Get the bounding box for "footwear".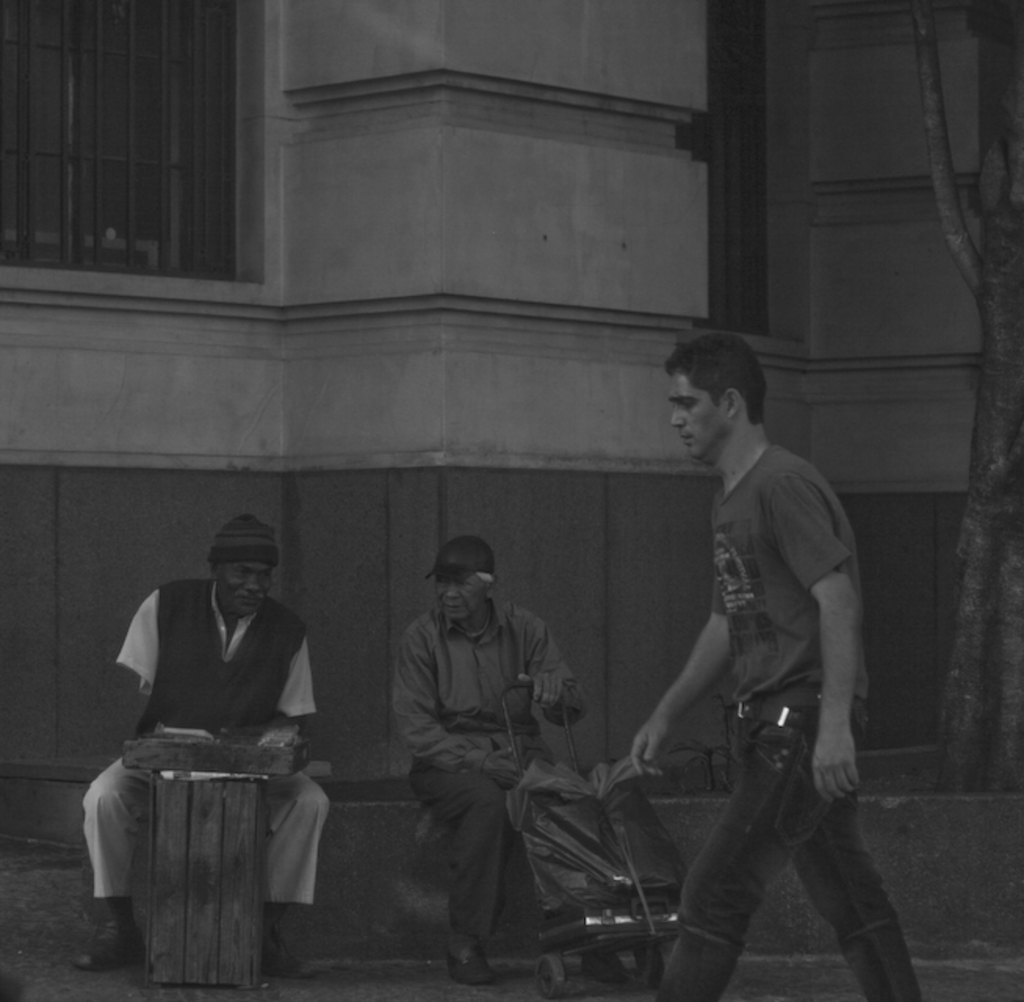
box(265, 943, 330, 989).
